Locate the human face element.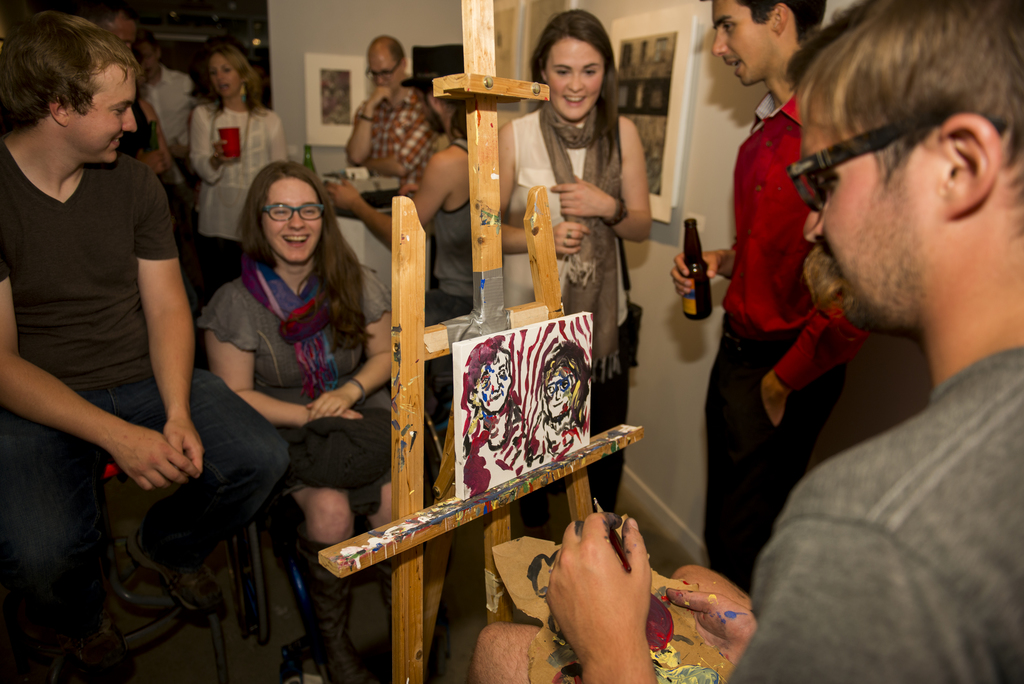
Element bbox: detection(543, 375, 570, 419).
